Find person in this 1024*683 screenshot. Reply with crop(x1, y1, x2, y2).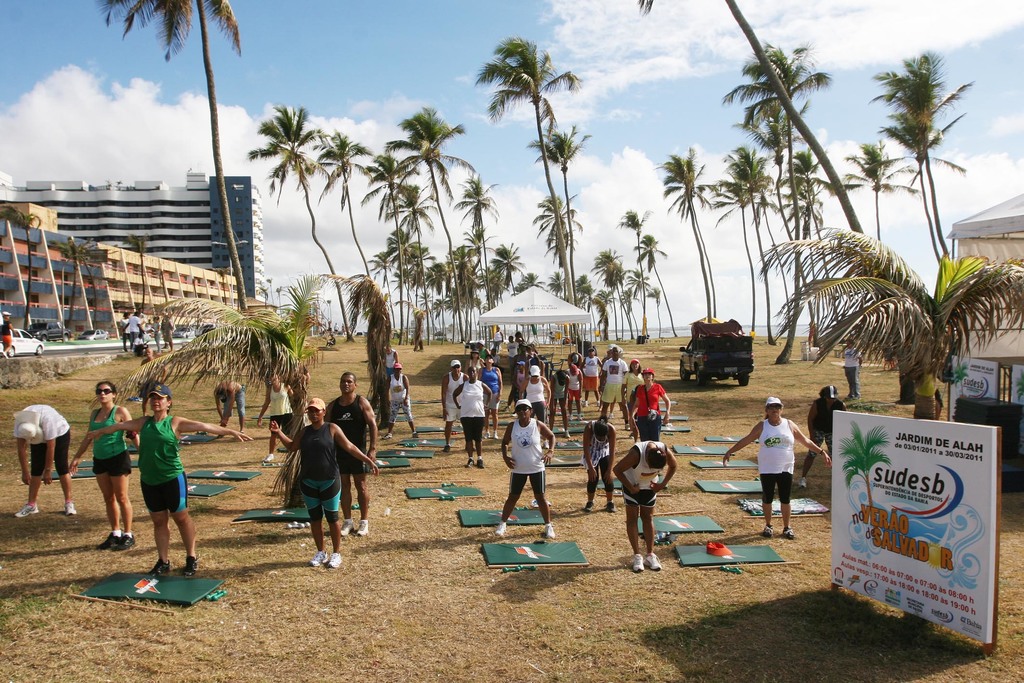
crop(837, 331, 869, 400).
